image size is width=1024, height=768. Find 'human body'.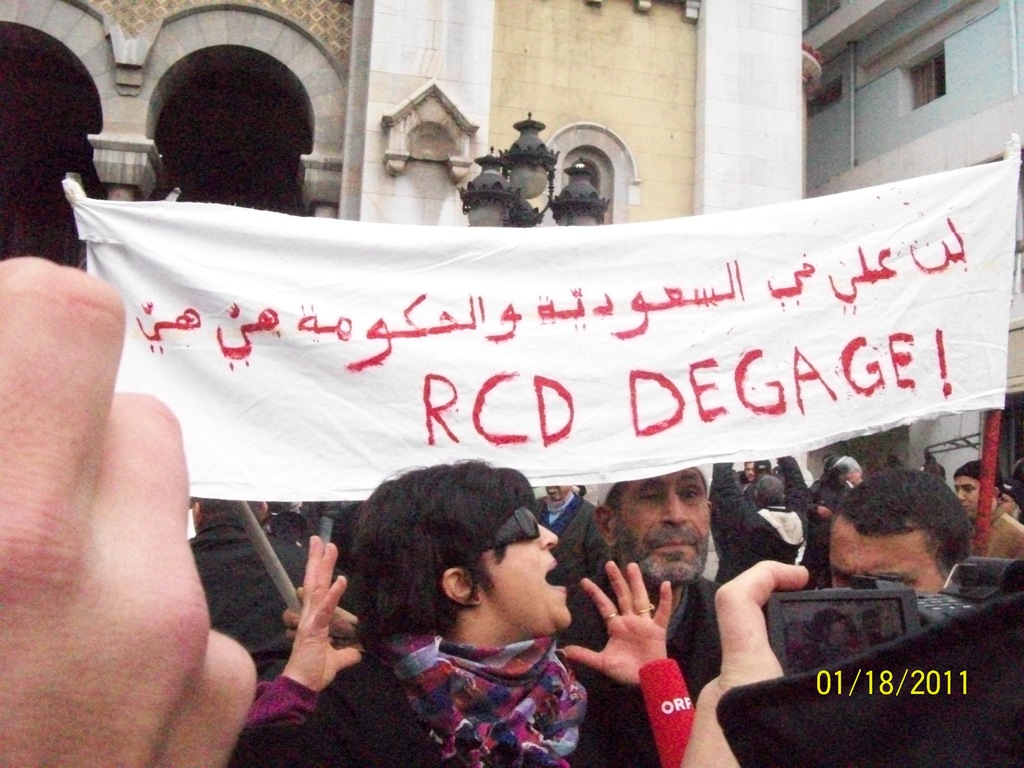
<bbox>559, 462, 721, 766</bbox>.
